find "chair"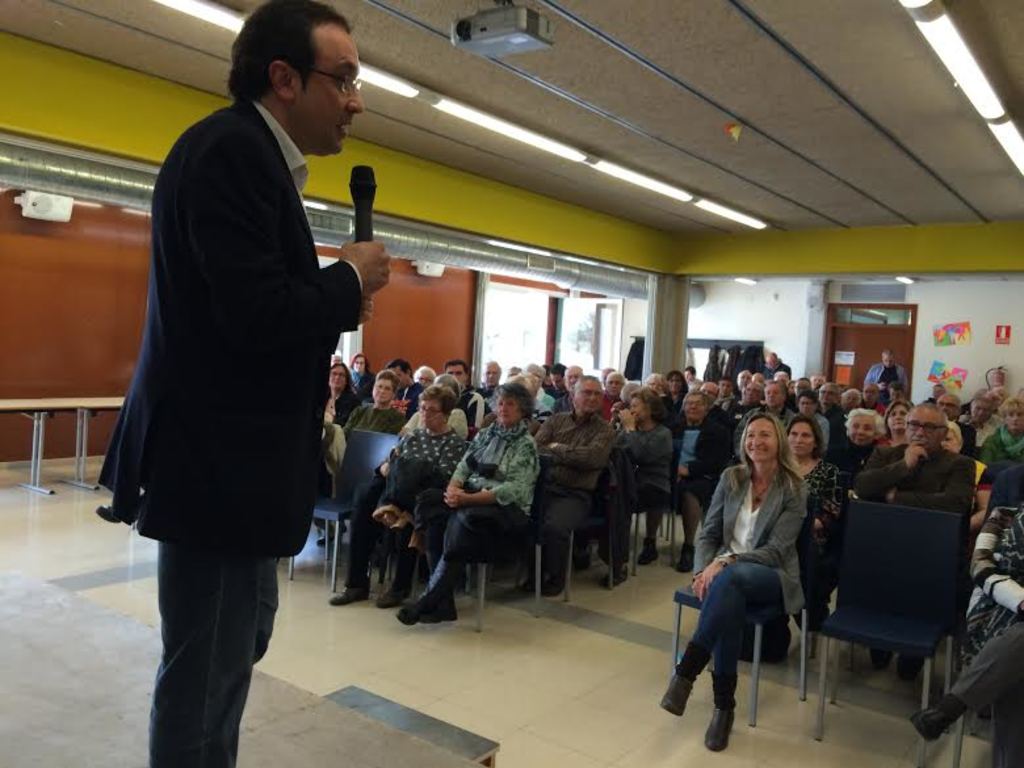
rect(987, 466, 1023, 513)
